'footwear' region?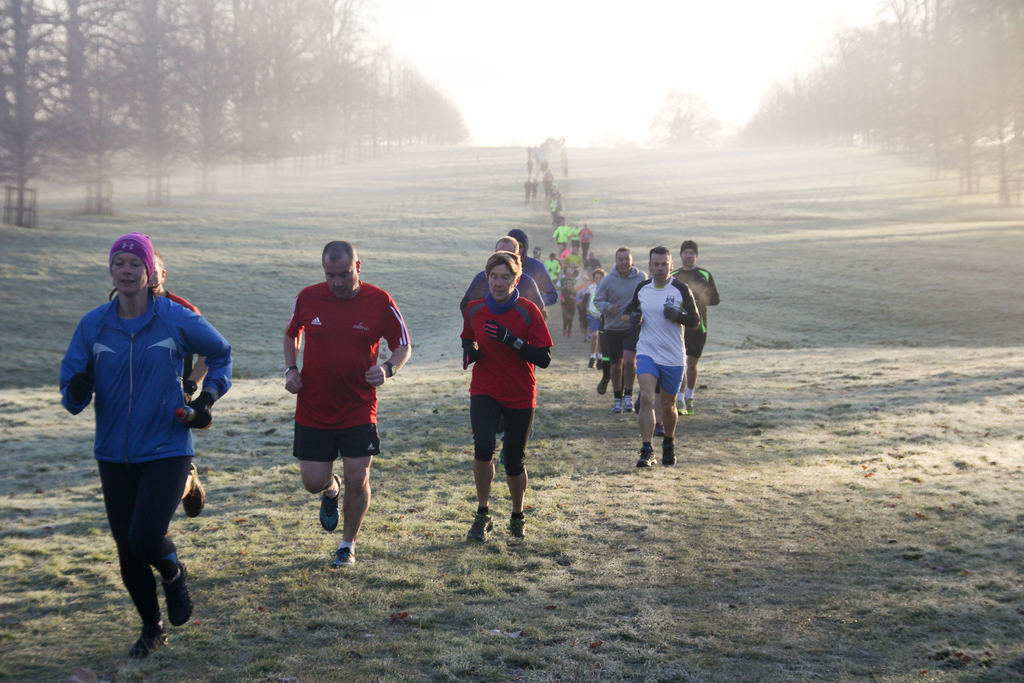
bbox=(678, 397, 681, 412)
